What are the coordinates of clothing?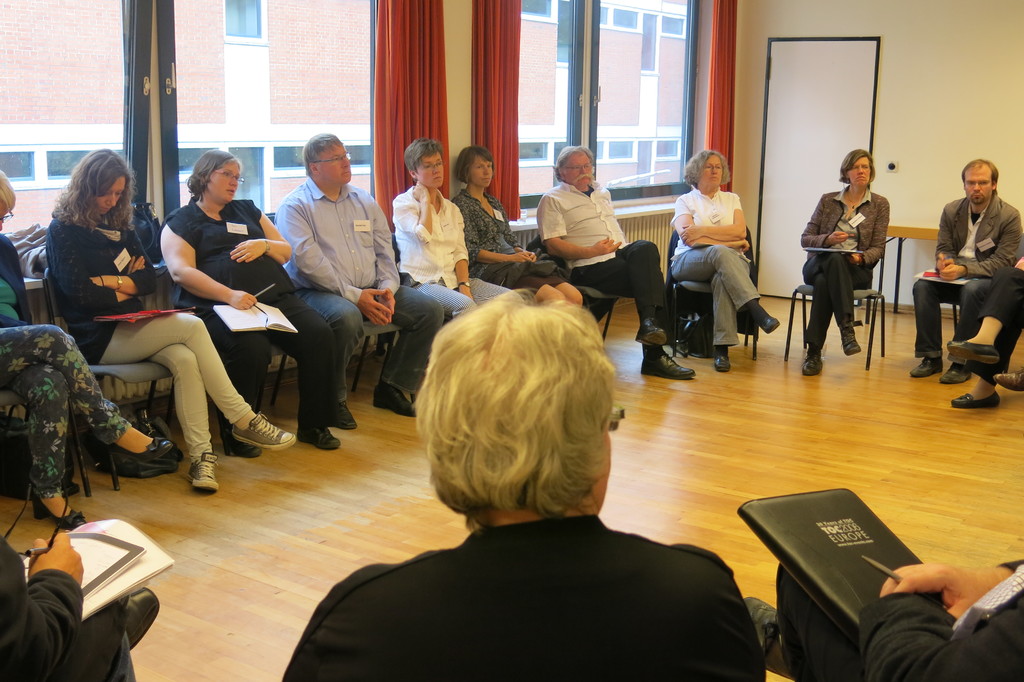
l=162, t=197, r=336, b=429.
